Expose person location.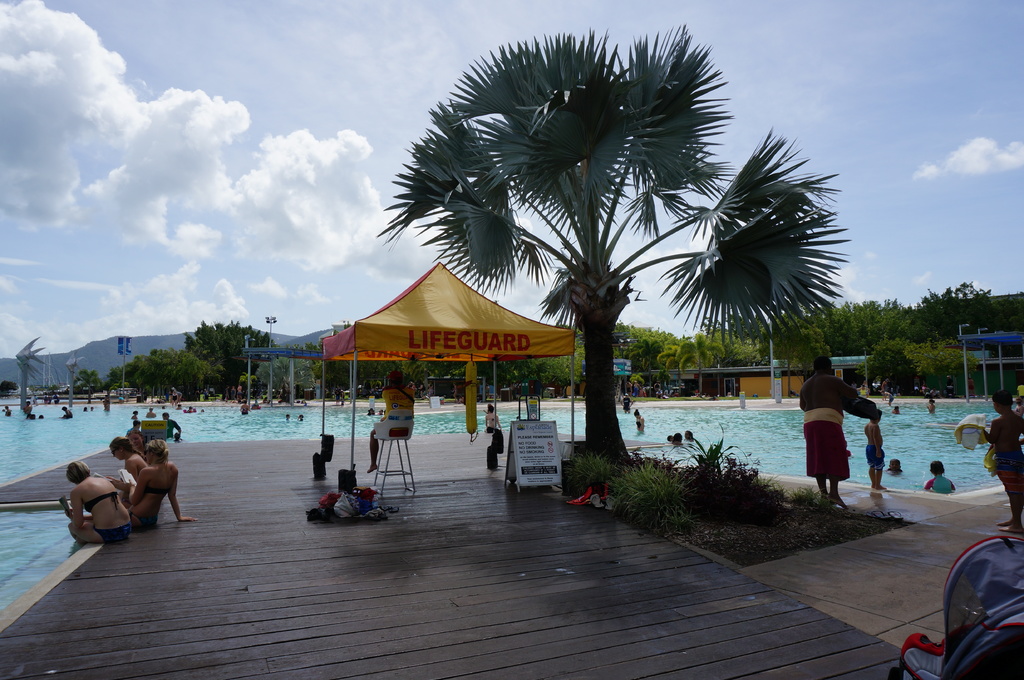
Exposed at bbox=[59, 409, 72, 417].
